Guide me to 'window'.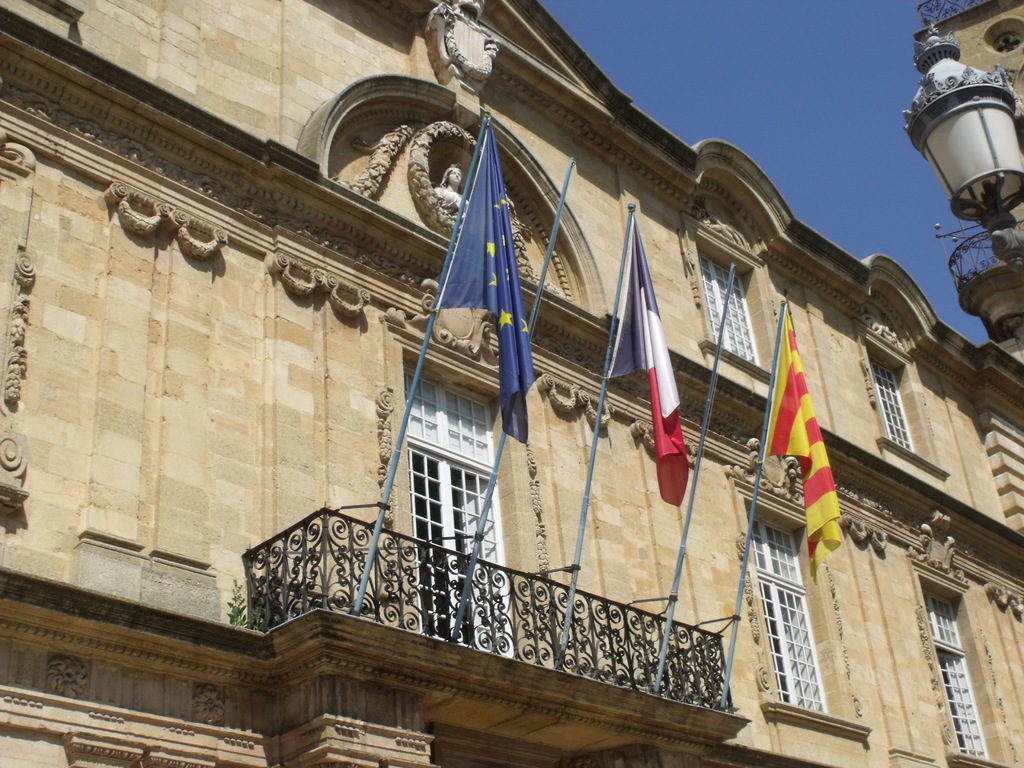
Guidance: select_region(906, 554, 1011, 767).
